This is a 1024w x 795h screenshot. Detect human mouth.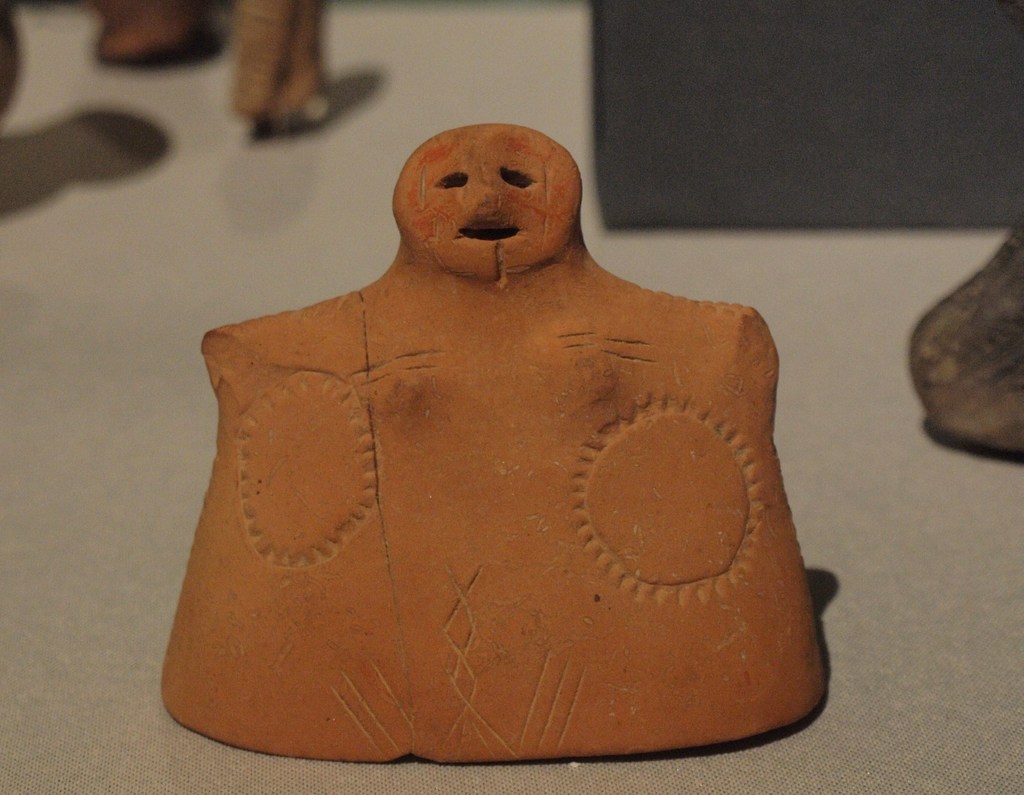
pyautogui.locateOnScreen(459, 225, 530, 241).
